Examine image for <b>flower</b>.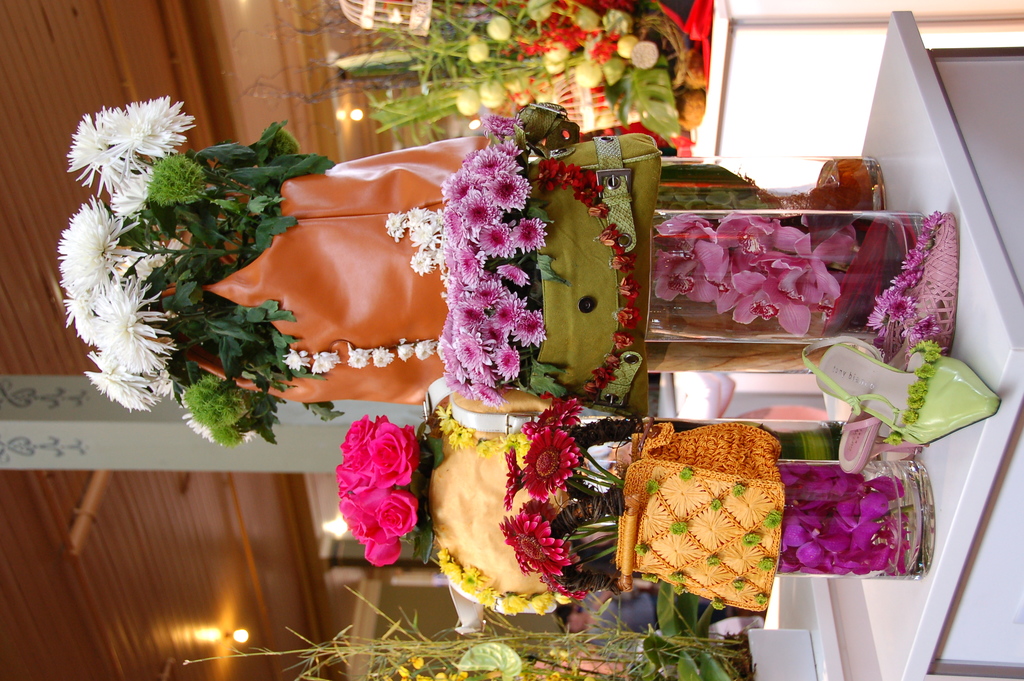
Examination result: BBox(536, 40, 570, 62).
